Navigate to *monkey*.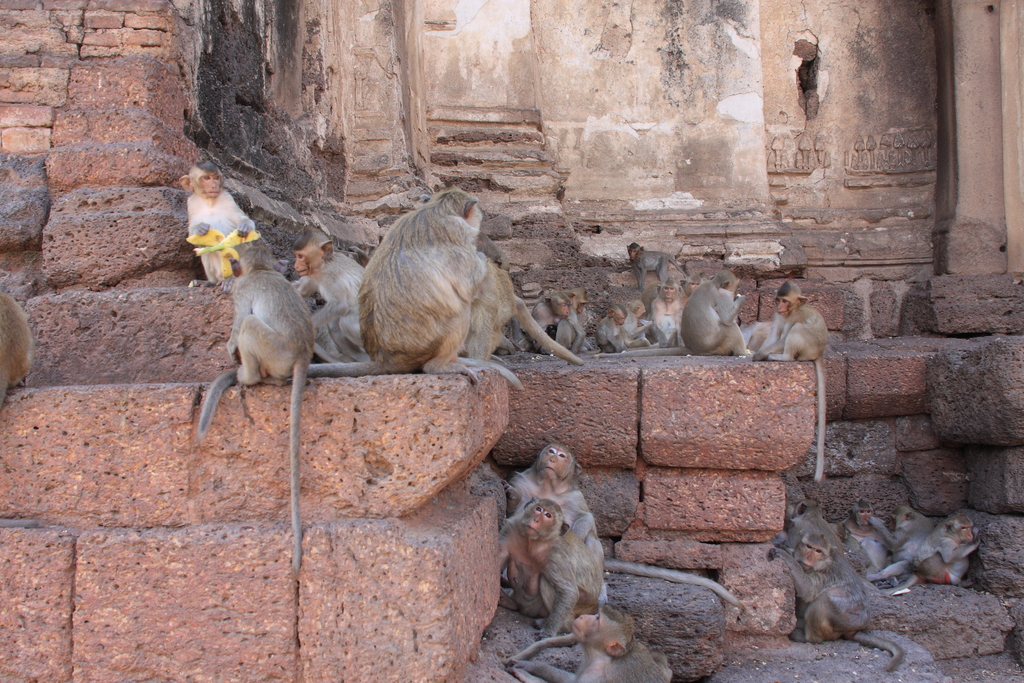
Navigation target: x1=646, y1=277, x2=691, y2=349.
